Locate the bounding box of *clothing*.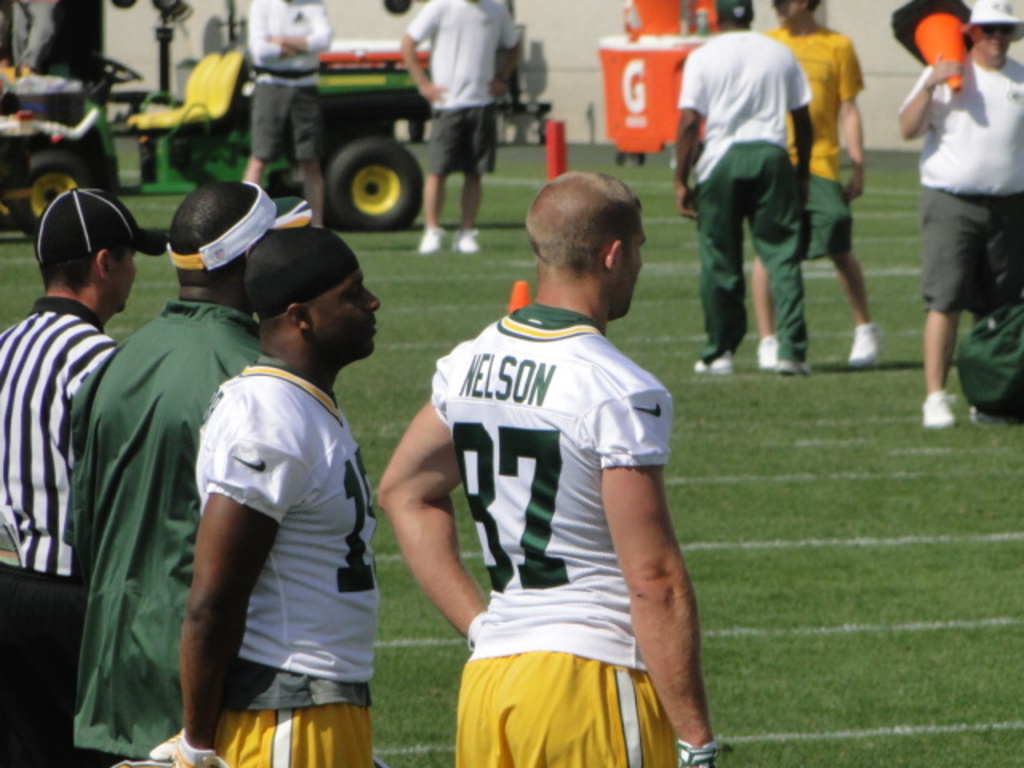
Bounding box: [192,363,378,766].
